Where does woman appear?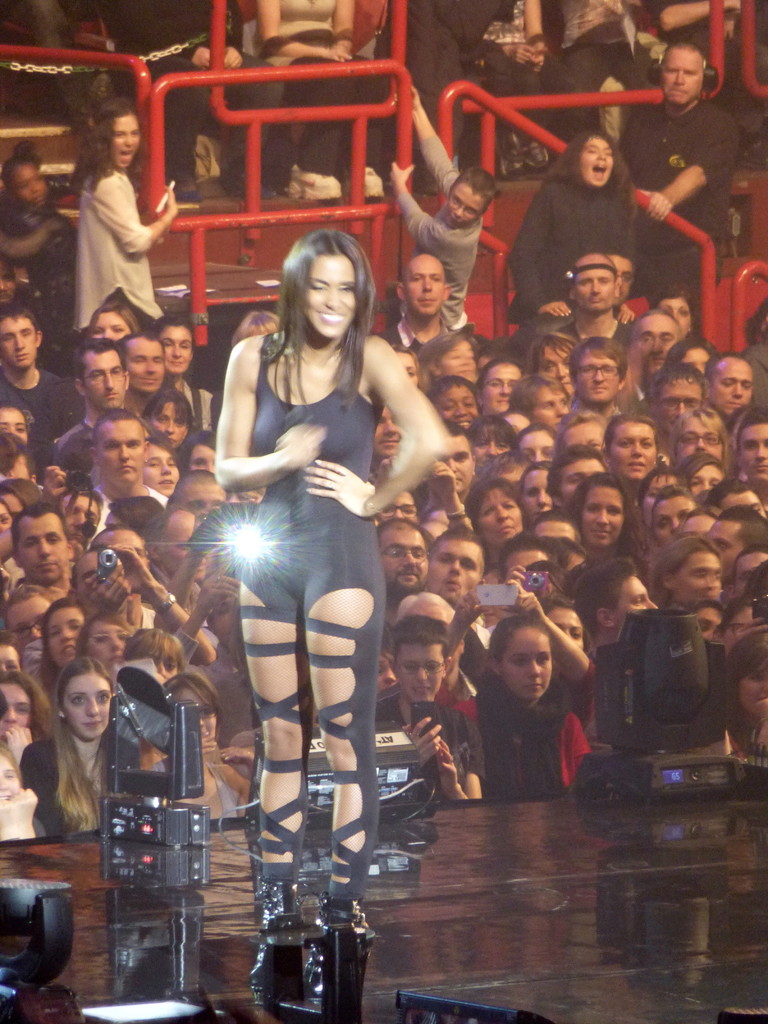
Appears at <box>34,601,102,703</box>.
